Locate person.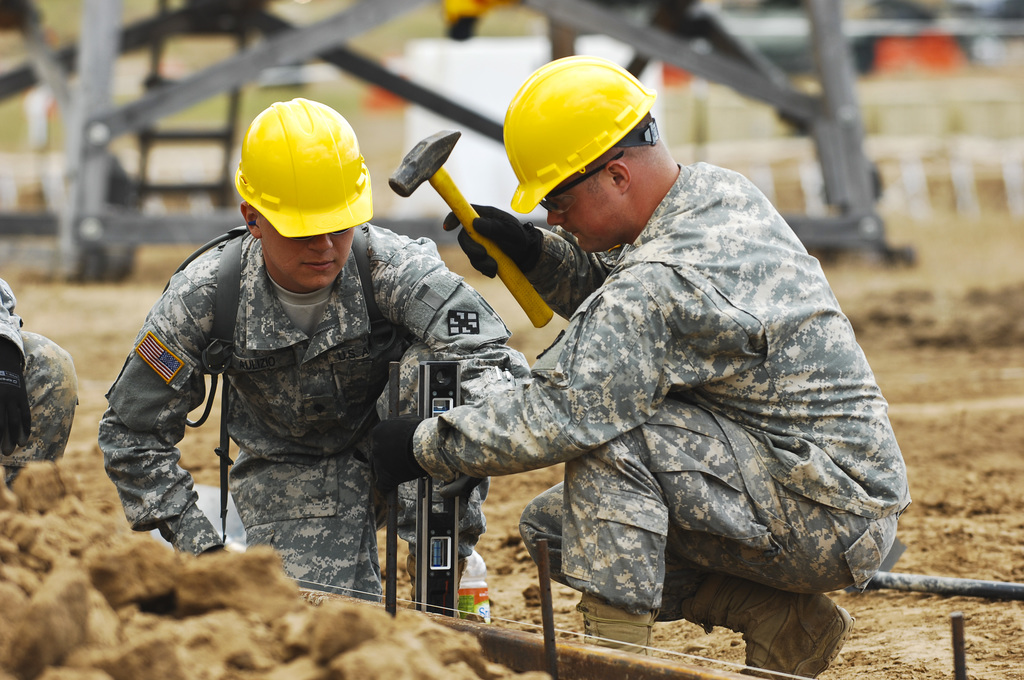
Bounding box: l=99, t=96, r=529, b=596.
